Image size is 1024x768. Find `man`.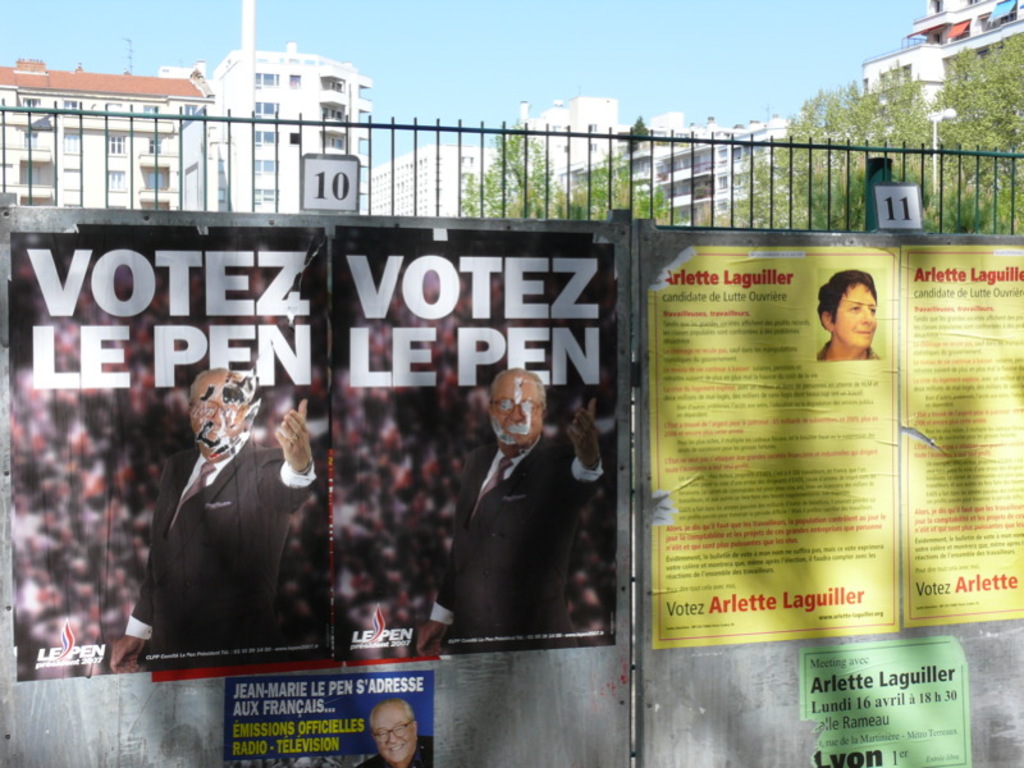
pyautogui.locateOnScreen(352, 694, 433, 767).
